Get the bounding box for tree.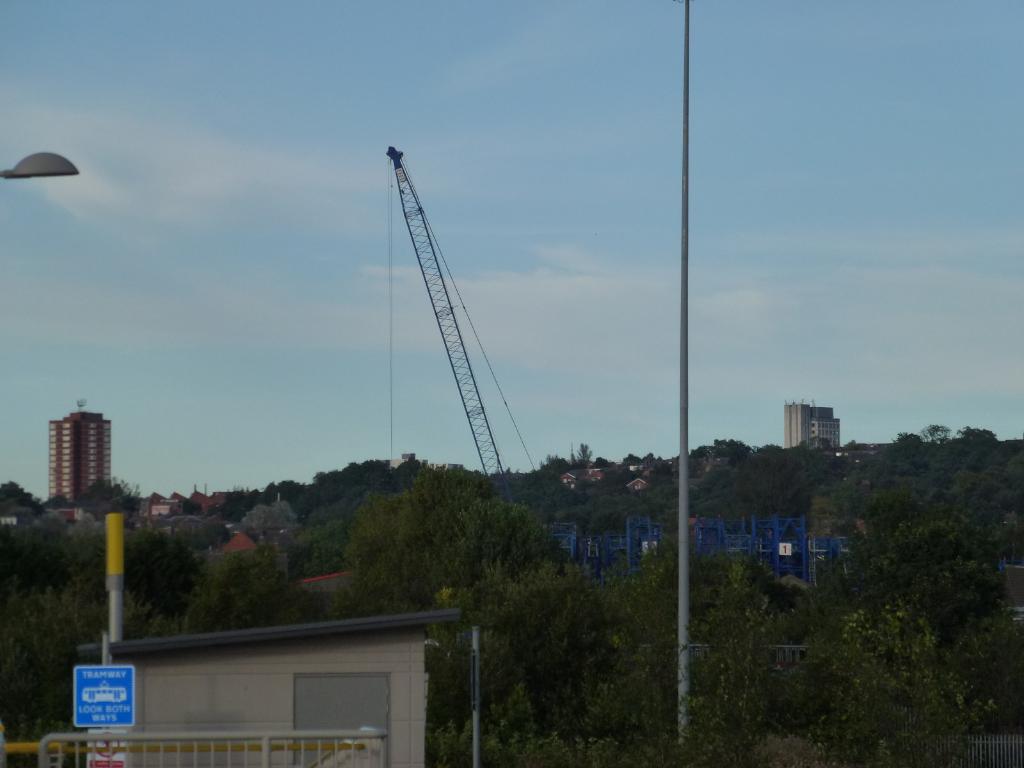
bbox=[290, 473, 559, 605].
